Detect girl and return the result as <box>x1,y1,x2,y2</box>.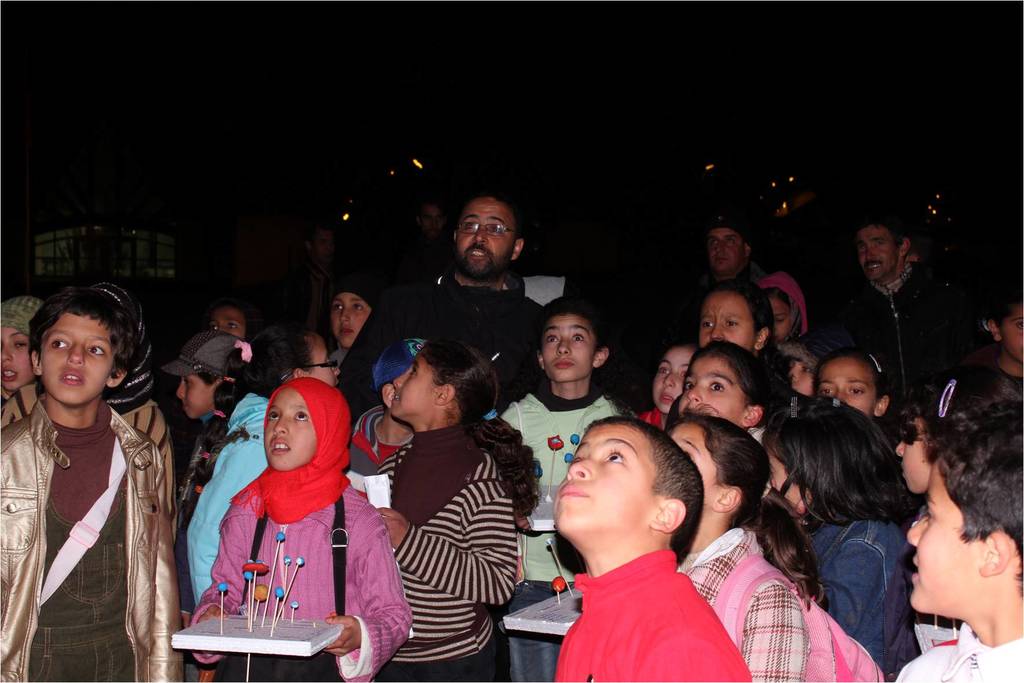
<box>761,392,936,682</box>.
